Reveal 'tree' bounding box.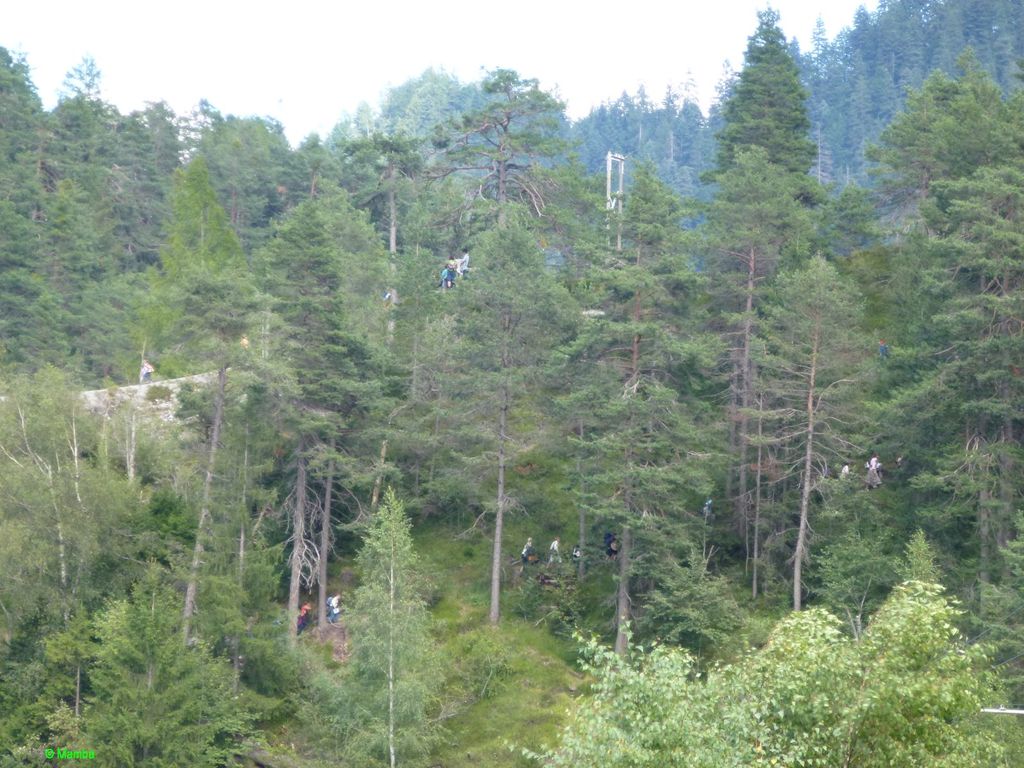
Revealed: 167 102 239 223.
